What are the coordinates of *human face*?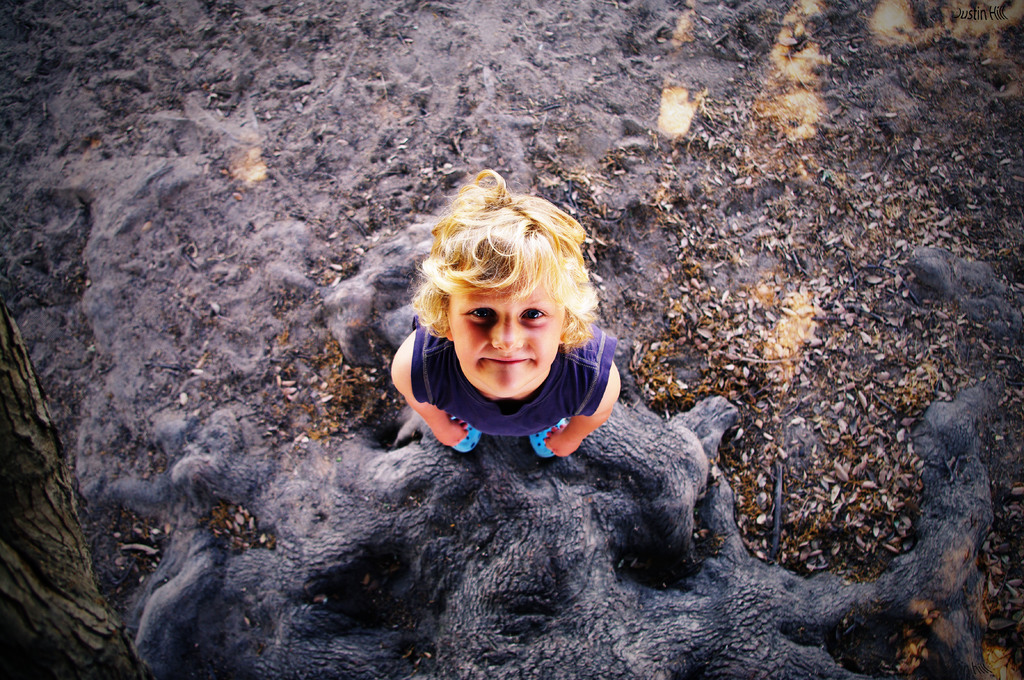
447, 265, 558, 395.
